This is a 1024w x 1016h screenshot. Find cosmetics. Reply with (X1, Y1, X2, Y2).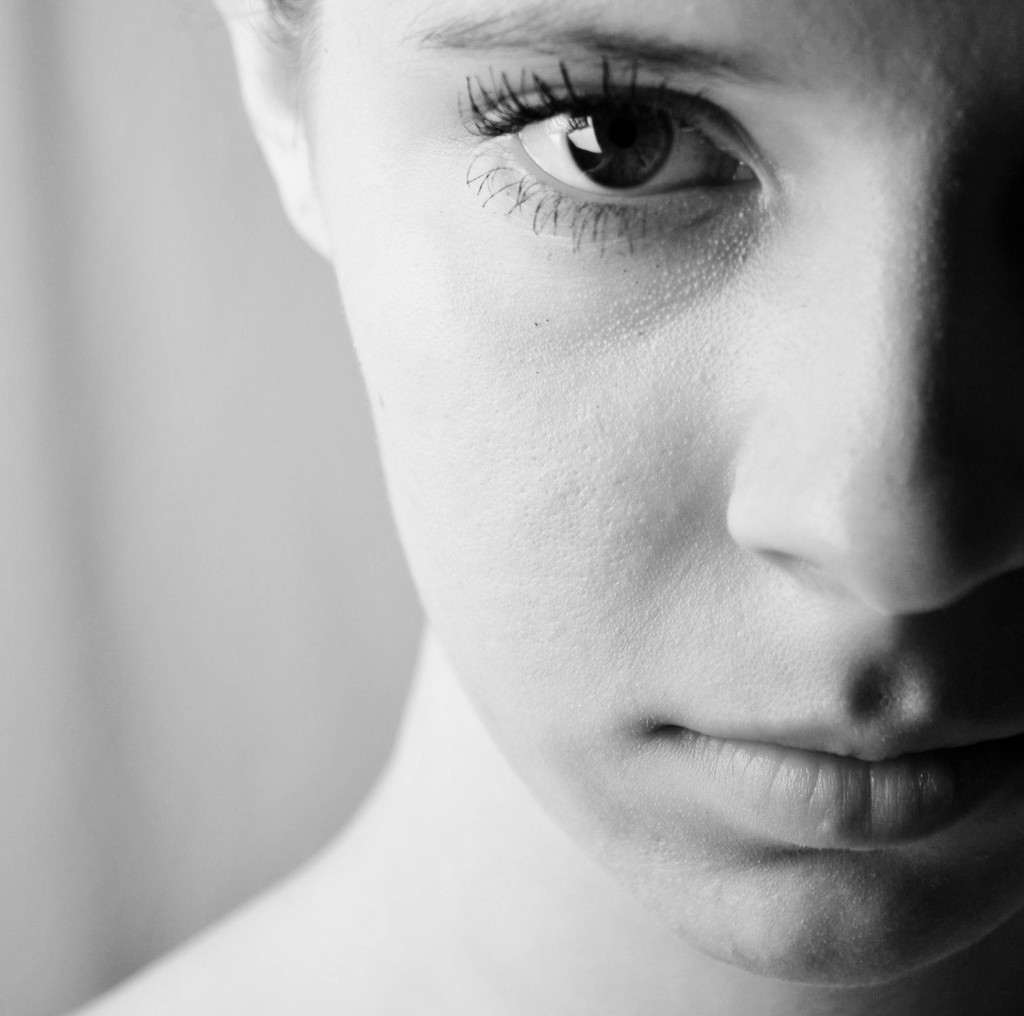
(467, 56, 793, 236).
